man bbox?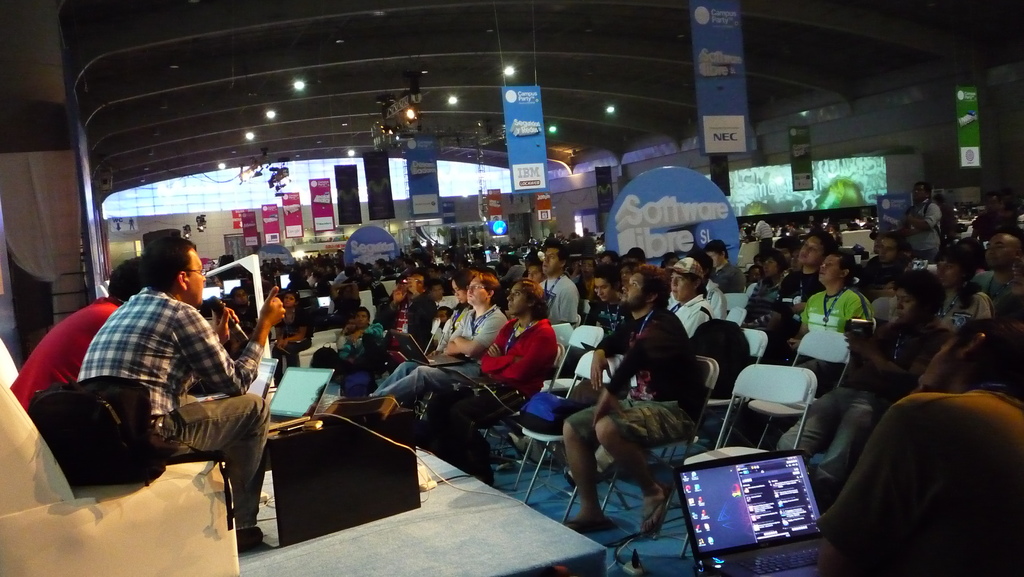
<bbox>899, 179, 941, 256</bbox>
